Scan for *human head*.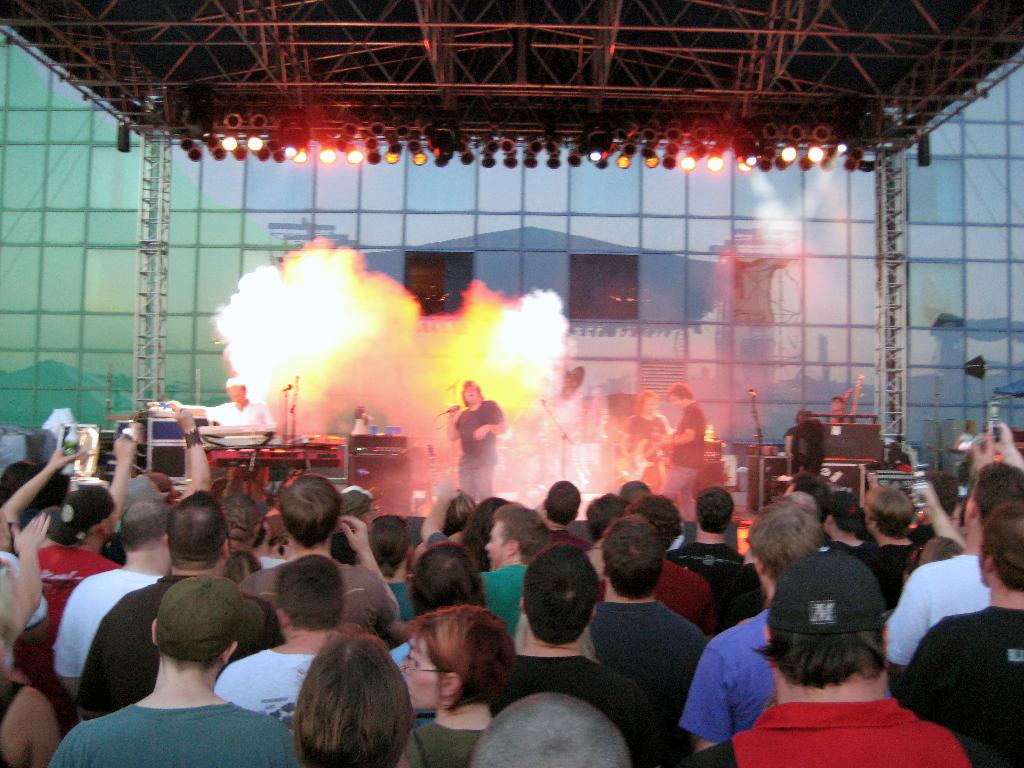
Scan result: (0,461,32,506).
